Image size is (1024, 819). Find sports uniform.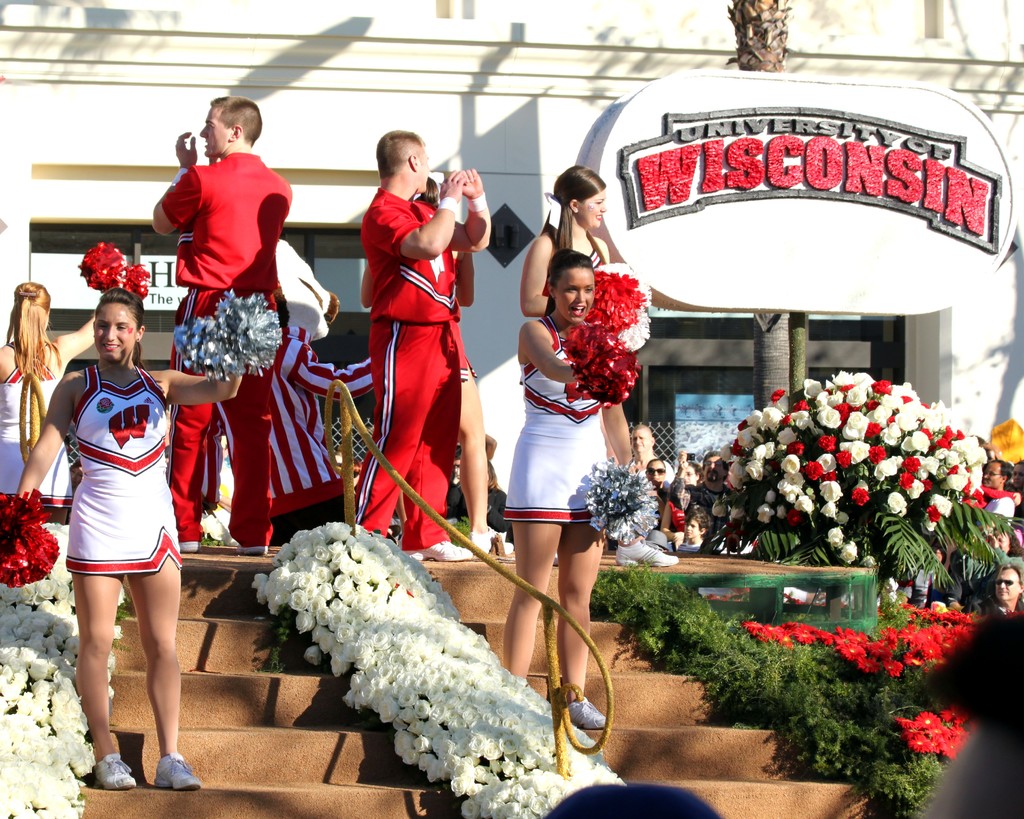
224/332/375/536.
